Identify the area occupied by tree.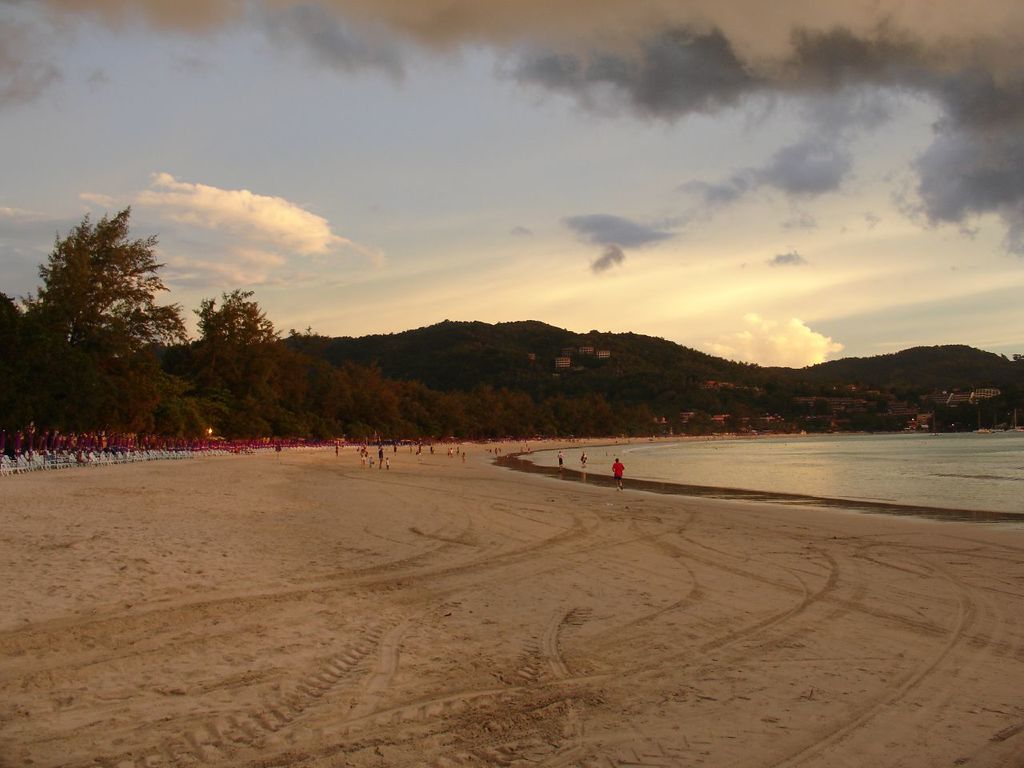
Area: box=[0, 210, 1023, 448].
